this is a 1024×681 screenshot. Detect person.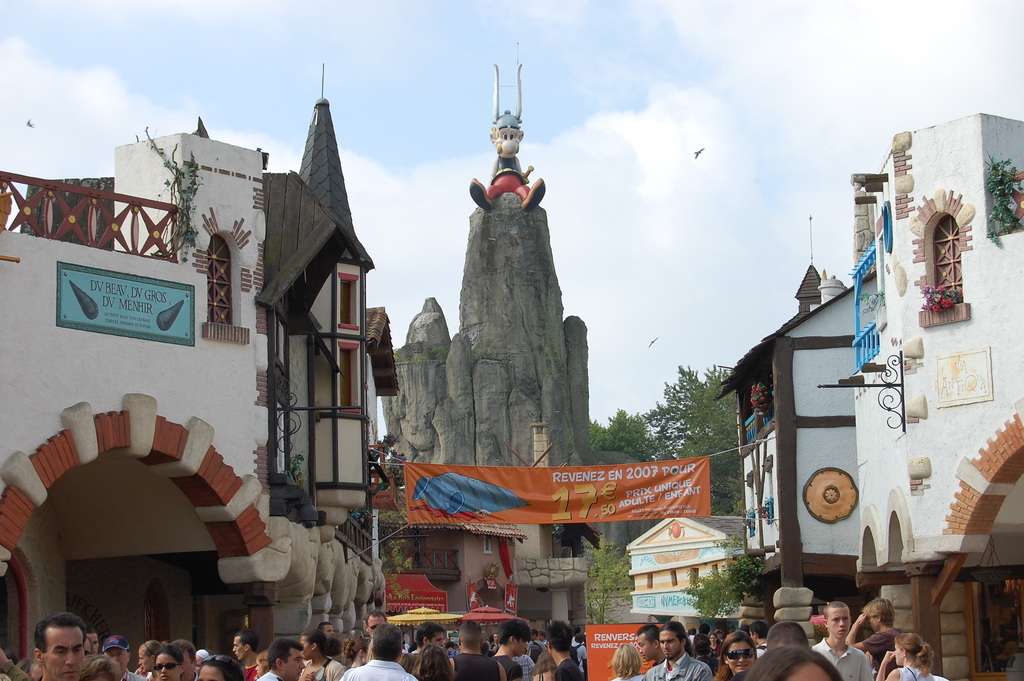
detection(468, 109, 546, 214).
